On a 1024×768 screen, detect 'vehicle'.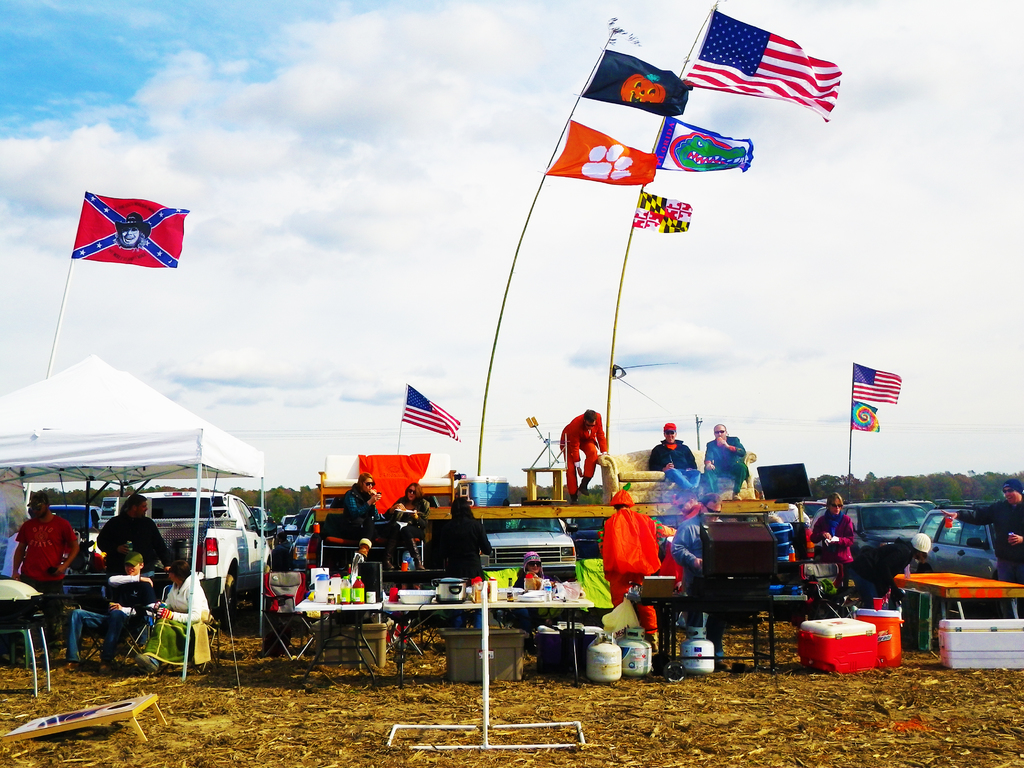
[left=916, top=507, right=1002, bottom=584].
